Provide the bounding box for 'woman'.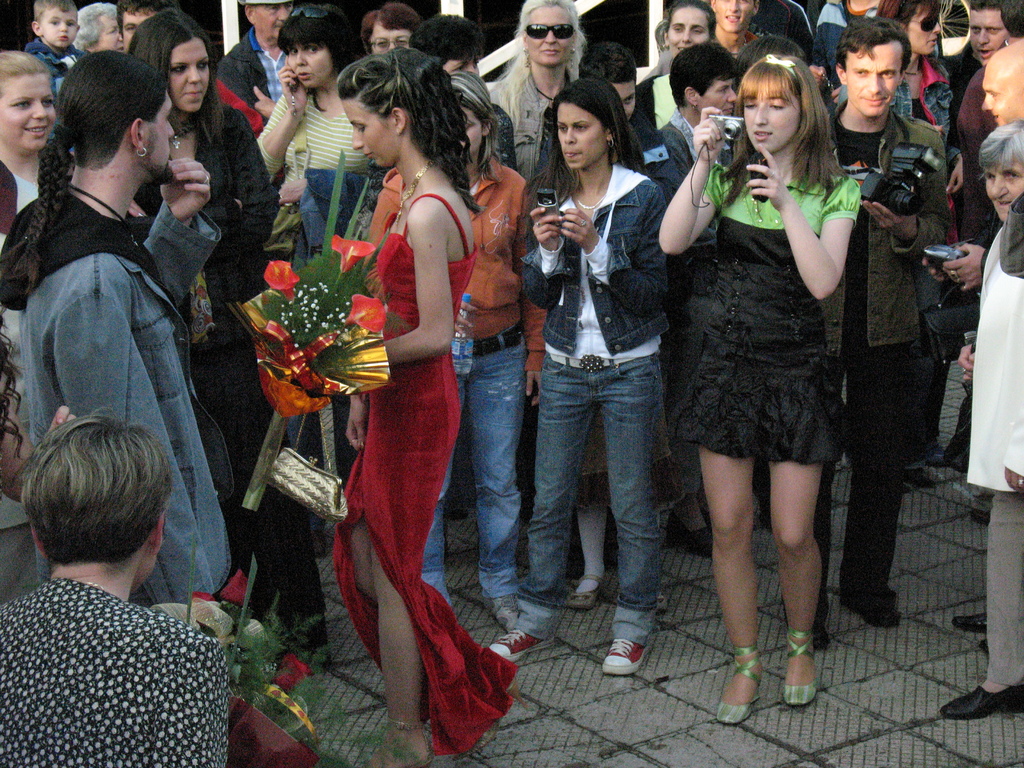
left=371, top=65, right=543, bottom=639.
